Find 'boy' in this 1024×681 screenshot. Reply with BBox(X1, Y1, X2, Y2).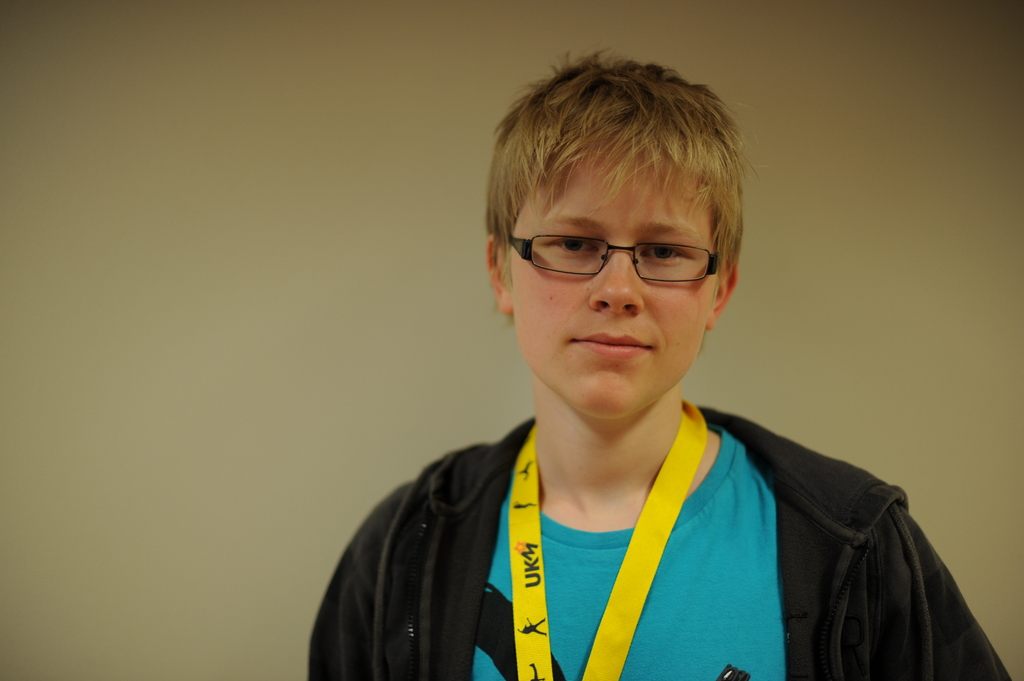
BBox(320, 61, 924, 646).
